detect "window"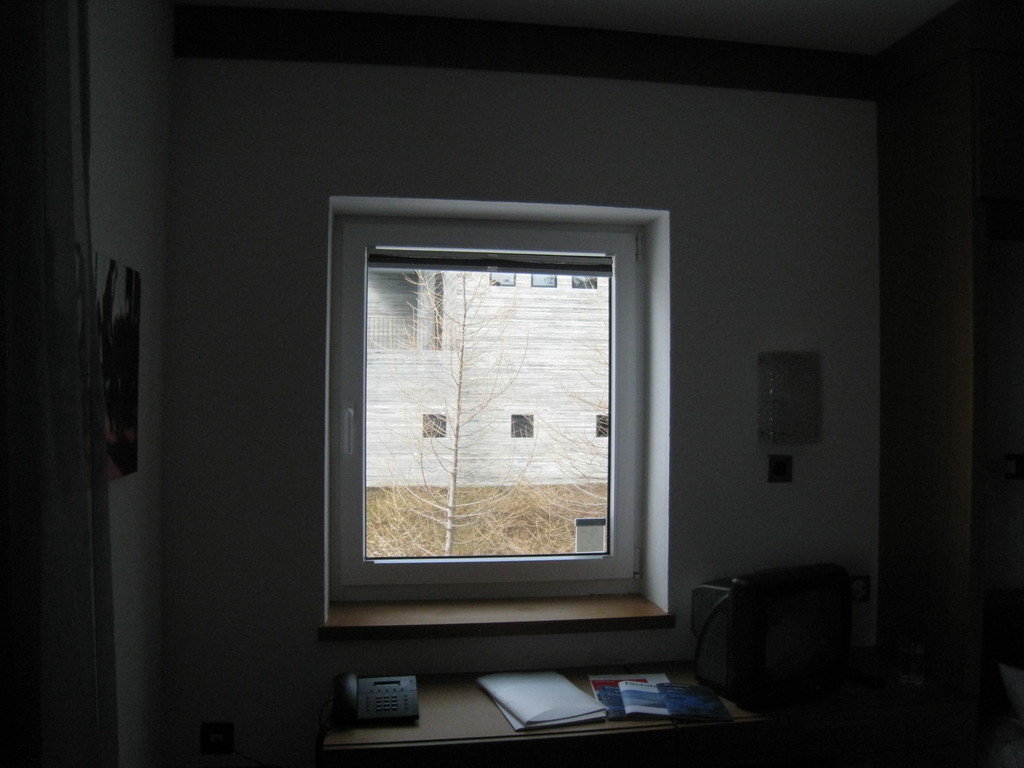
pyautogui.locateOnScreen(301, 189, 666, 632)
